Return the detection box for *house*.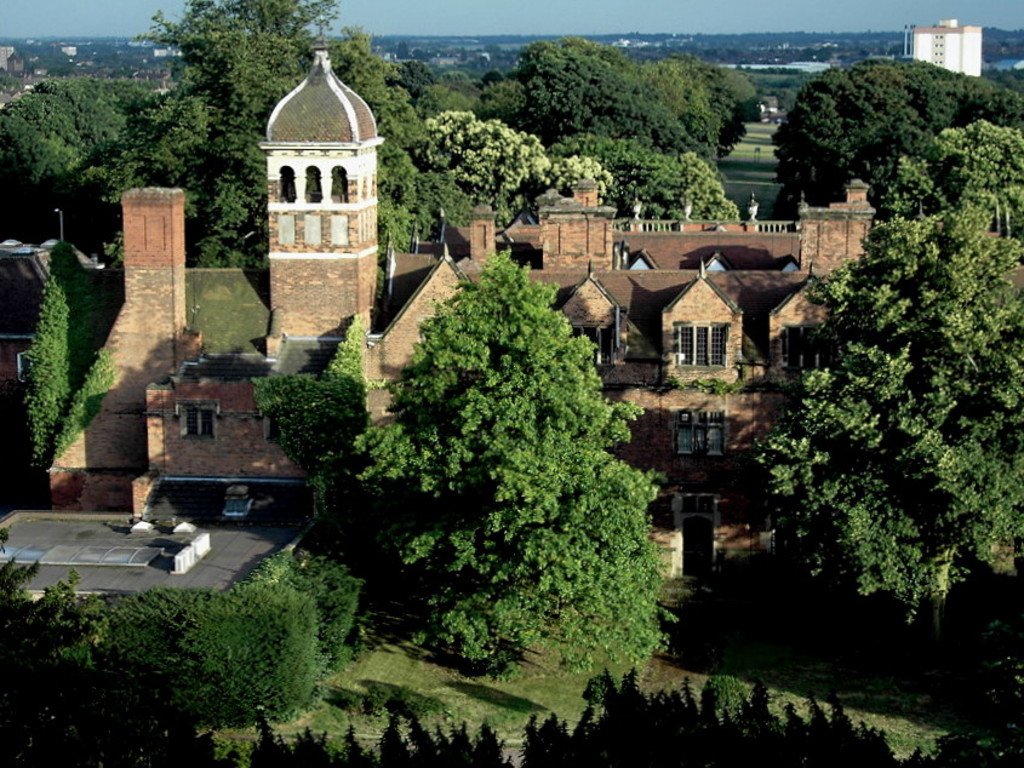
pyautogui.locateOnScreen(719, 59, 831, 75).
